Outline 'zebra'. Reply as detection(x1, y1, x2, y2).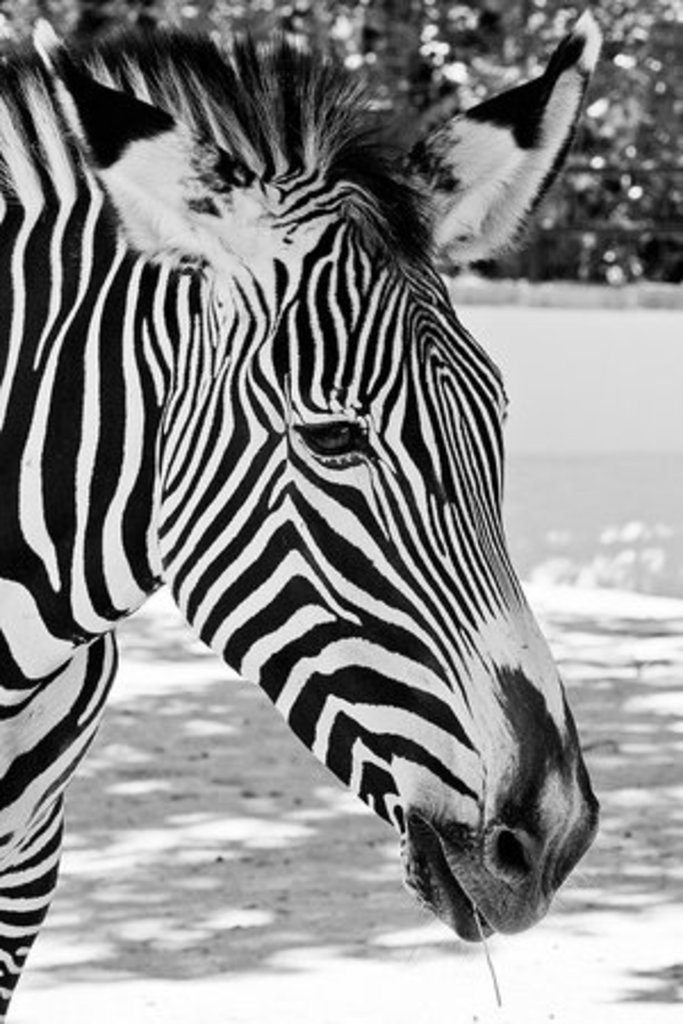
detection(0, 2, 610, 1022).
